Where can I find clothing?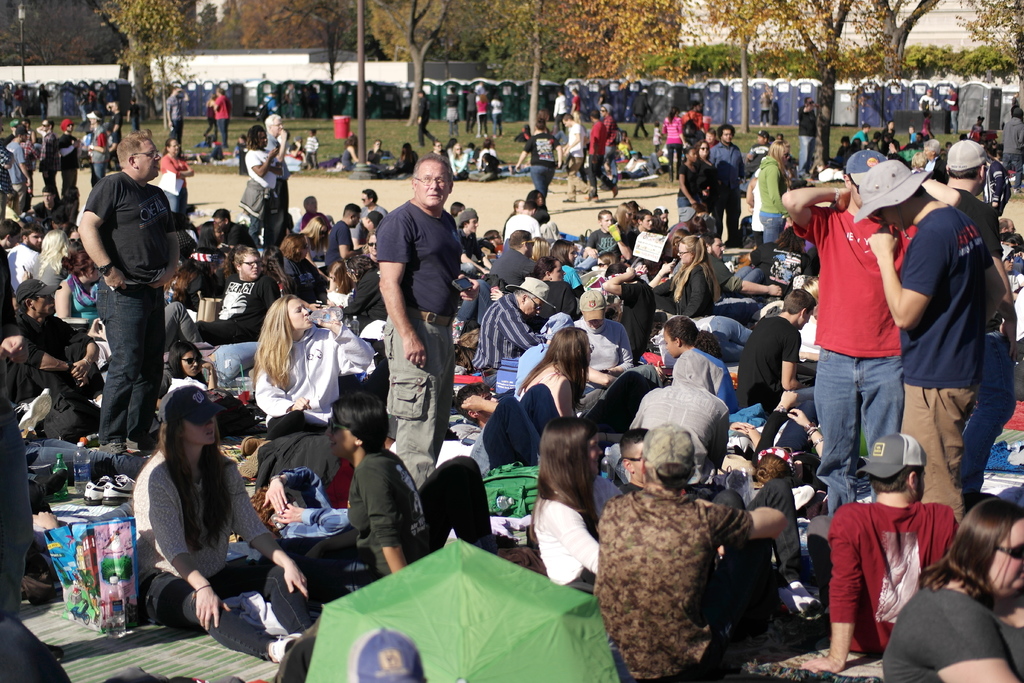
You can find it at bbox=[84, 126, 107, 187].
